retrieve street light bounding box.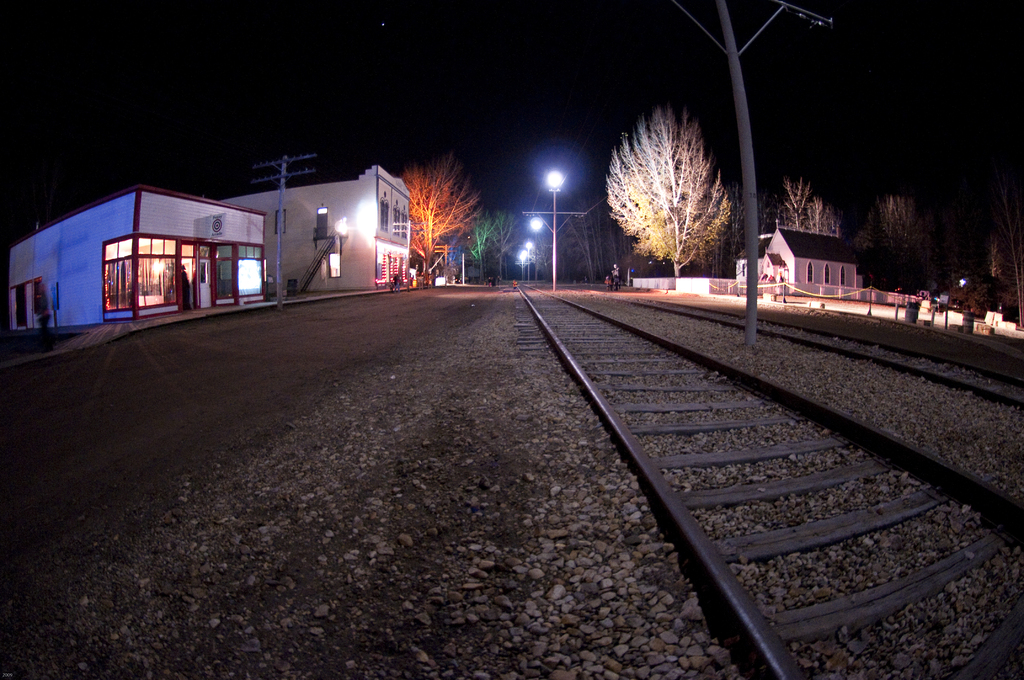
Bounding box: select_region(538, 166, 564, 295).
